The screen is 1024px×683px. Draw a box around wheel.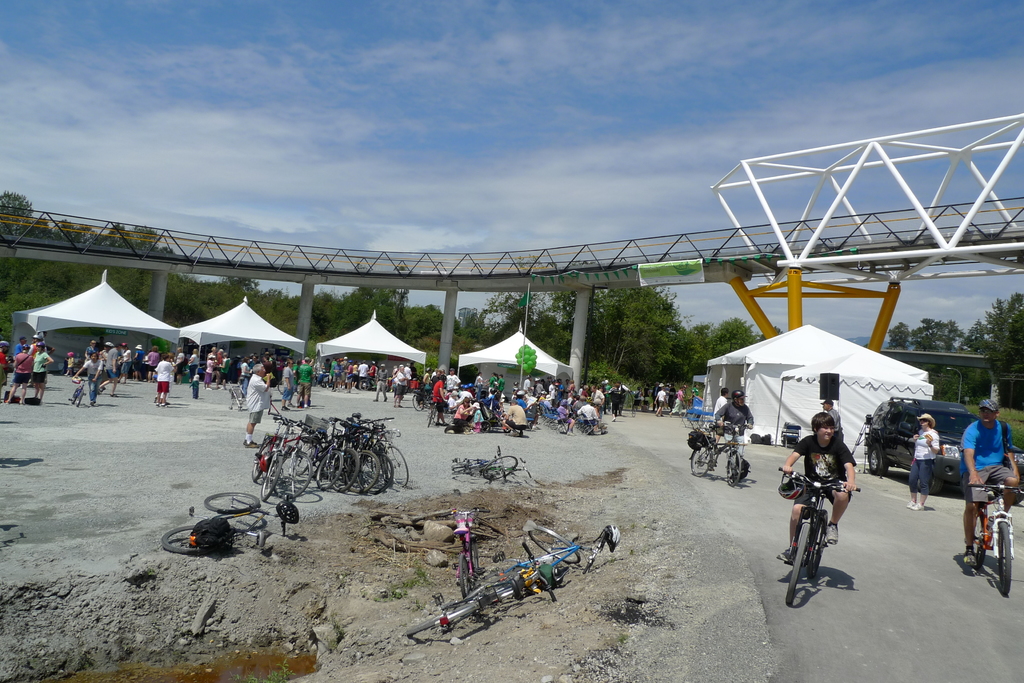
select_region(689, 446, 708, 476).
